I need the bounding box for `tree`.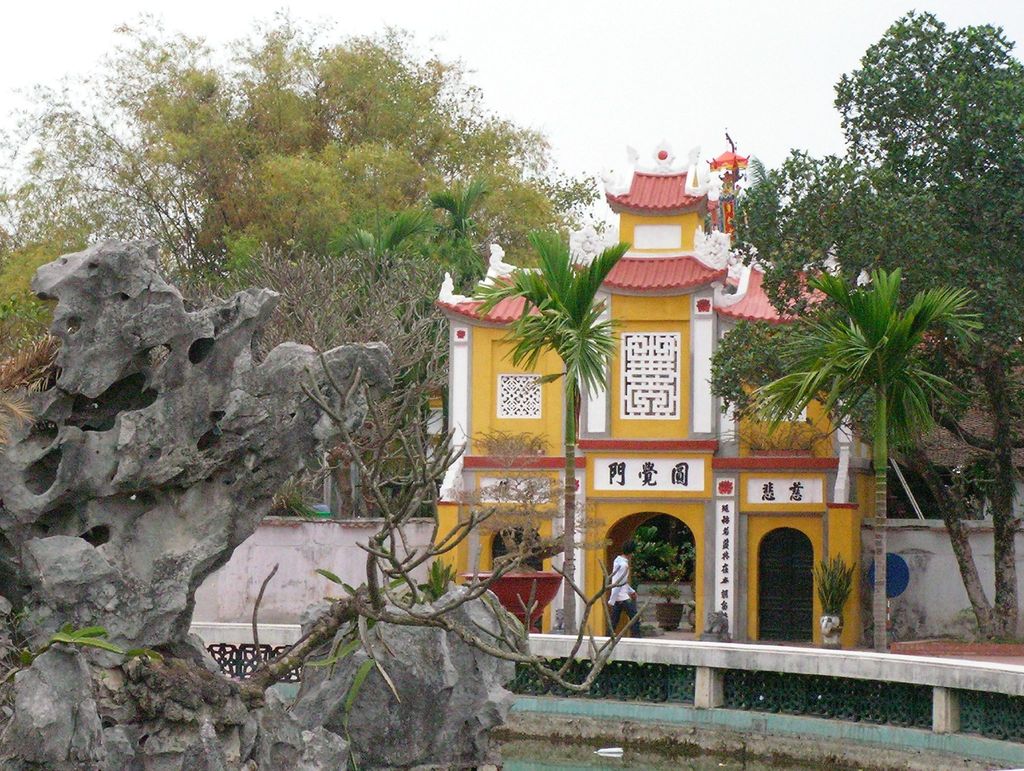
Here it is: Rect(472, 226, 636, 636).
